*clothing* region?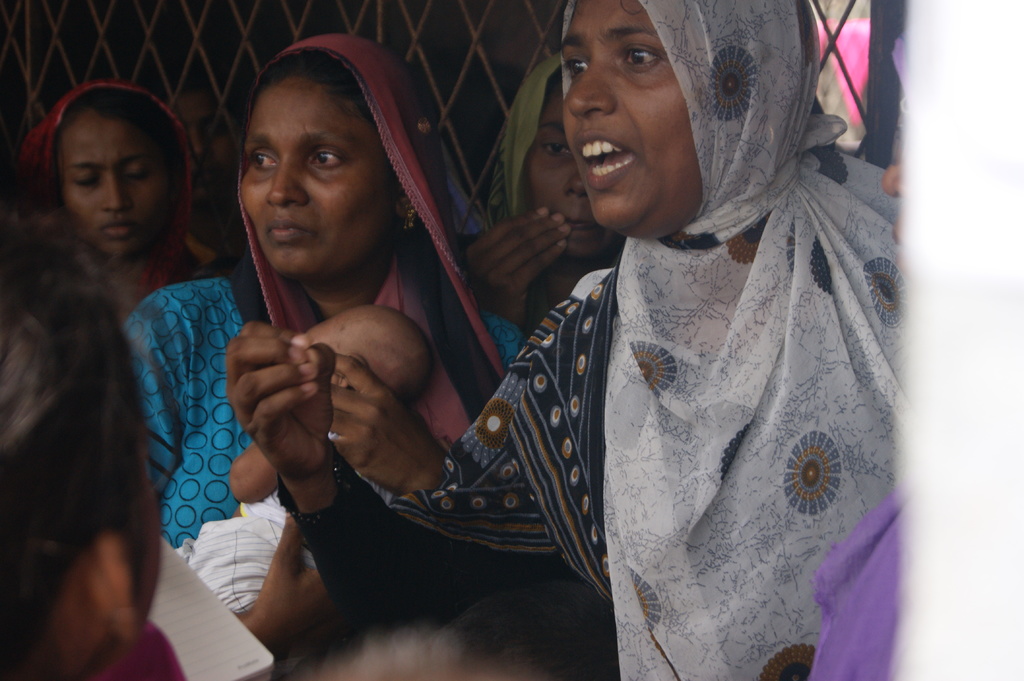
[478, 52, 563, 239]
